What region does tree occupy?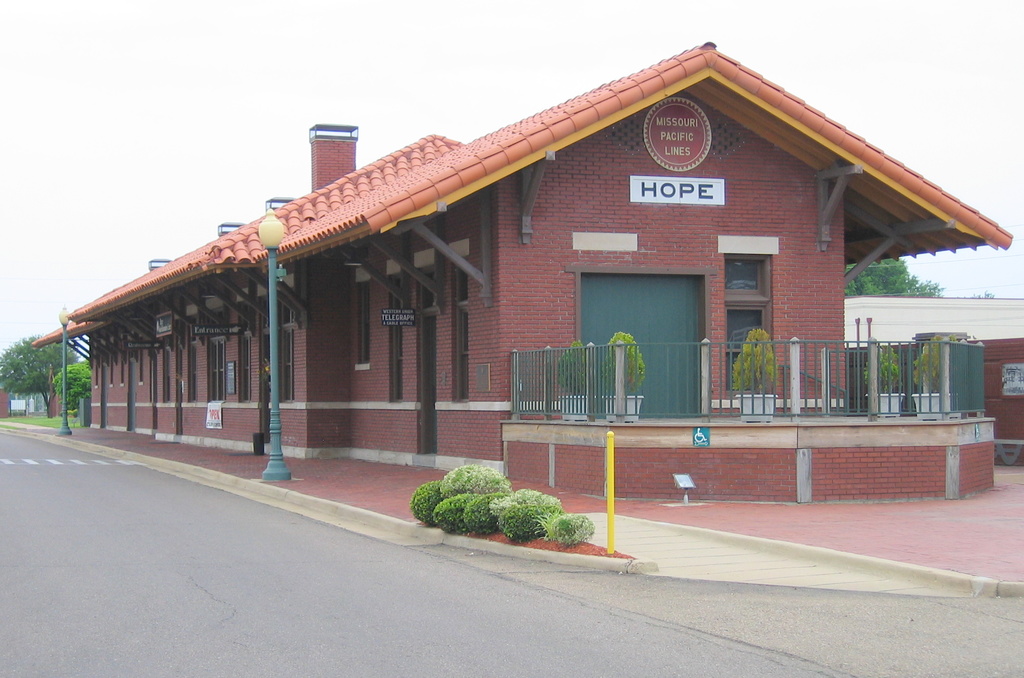
rect(836, 249, 955, 296).
